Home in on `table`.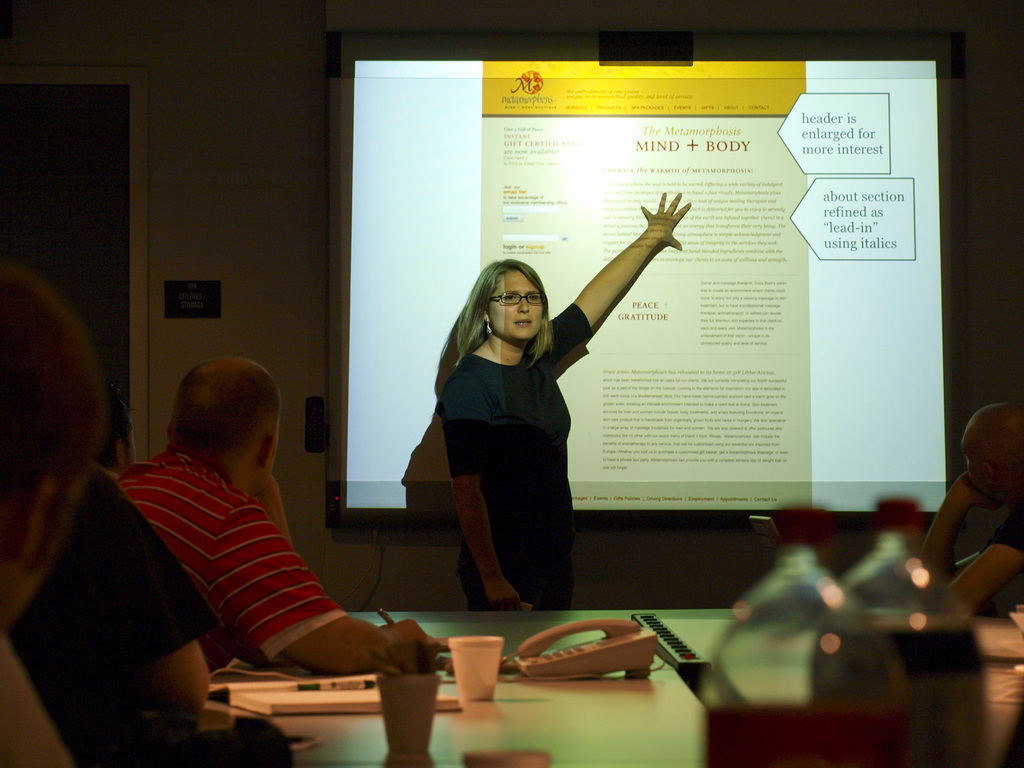
Homed in at bbox=[234, 580, 856, 749].
